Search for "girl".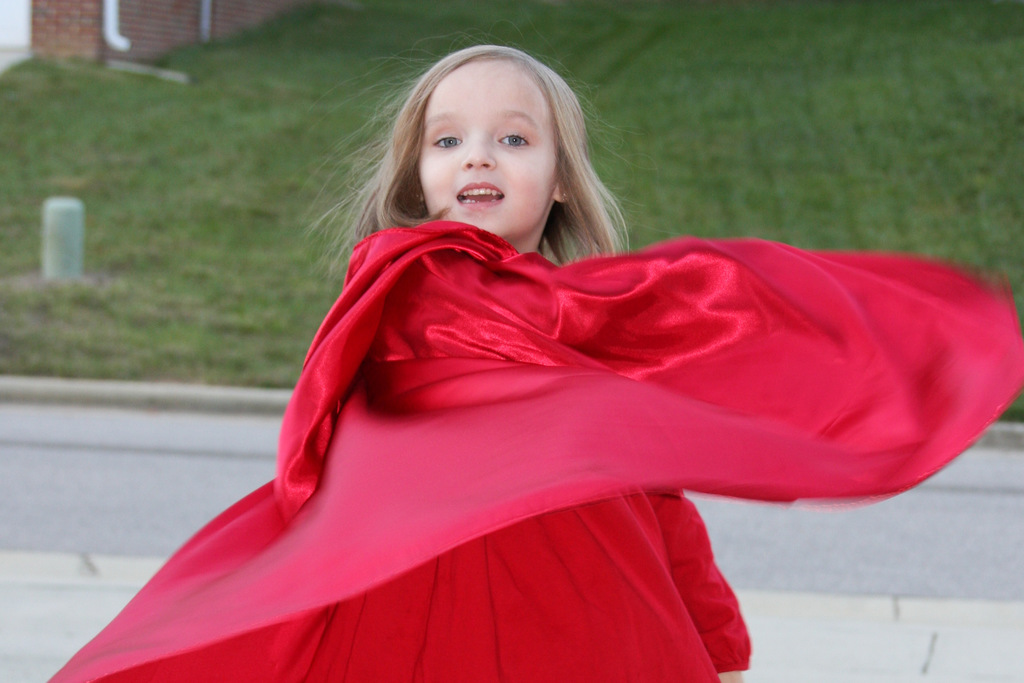
Found at detection(44, 38, 1023, 682).
